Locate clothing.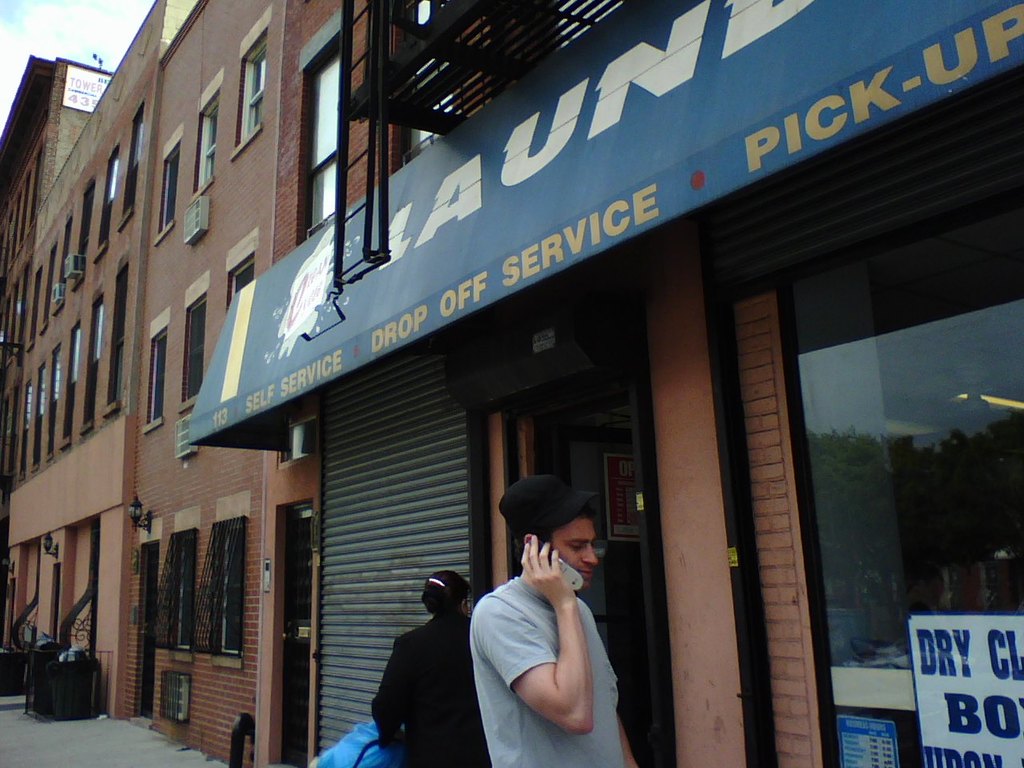
Bounding box: detection(374, 614, 486, 767).
